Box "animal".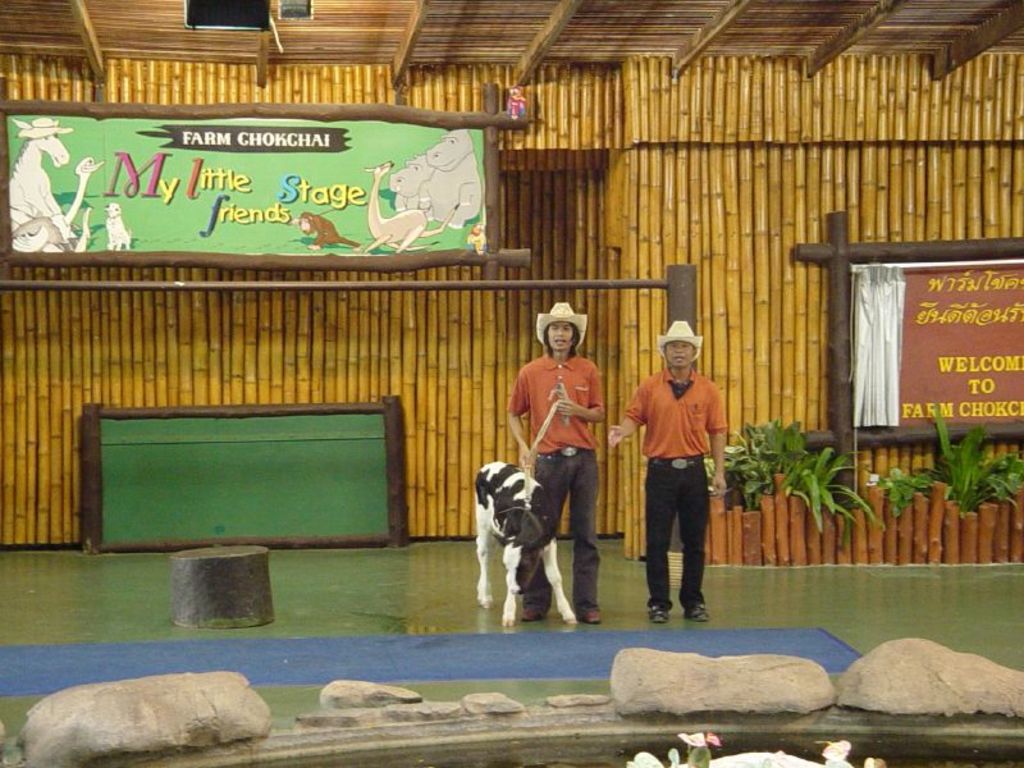
<region>358, 160, 457, 252</region>.
